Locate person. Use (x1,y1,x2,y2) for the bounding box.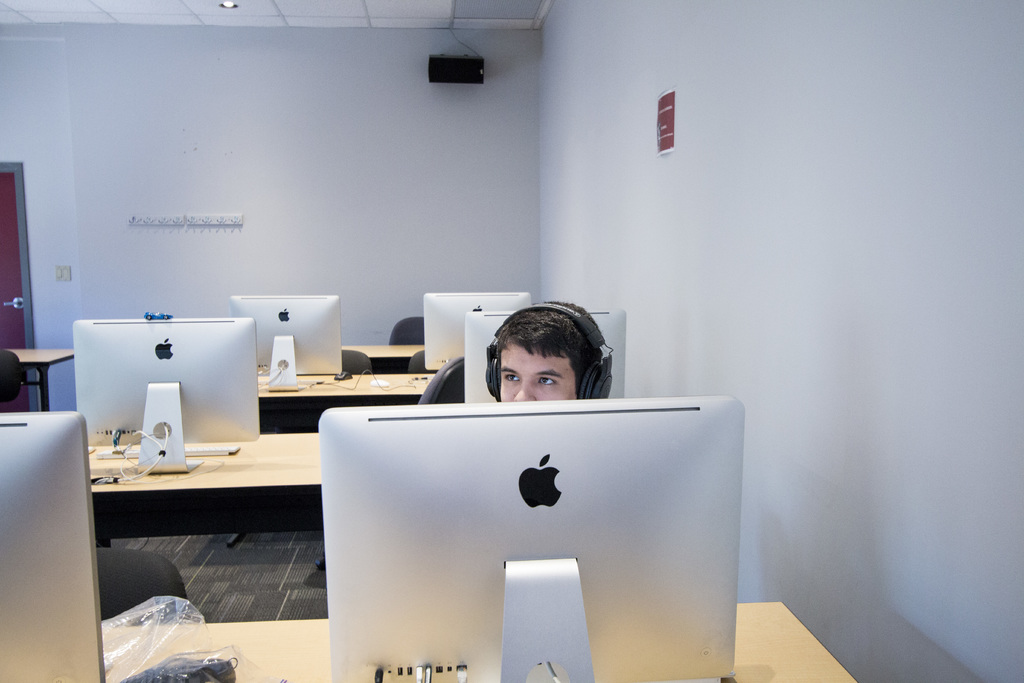
(489,299,611,399).
